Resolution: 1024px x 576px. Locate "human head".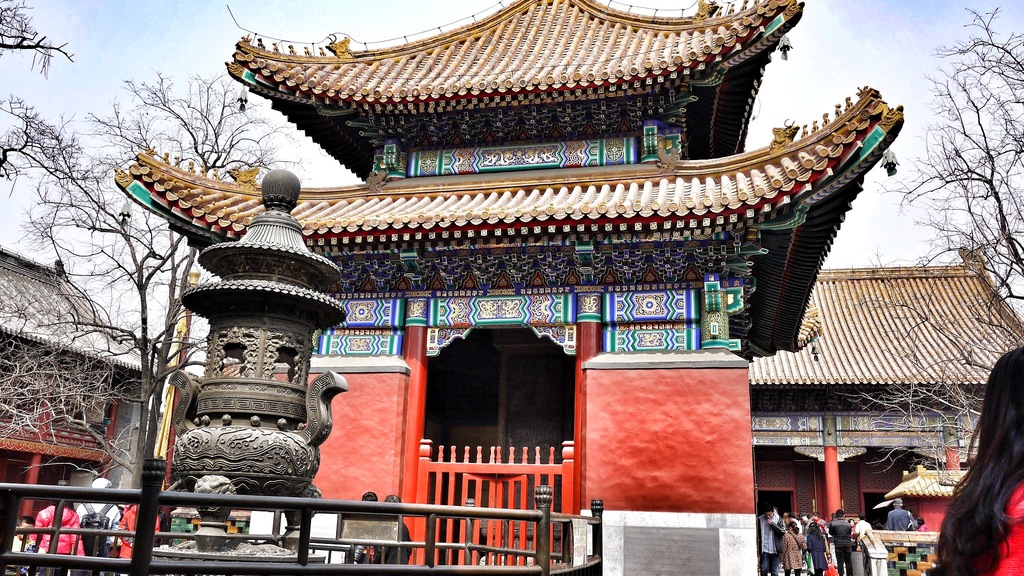
893,498,903,509.
